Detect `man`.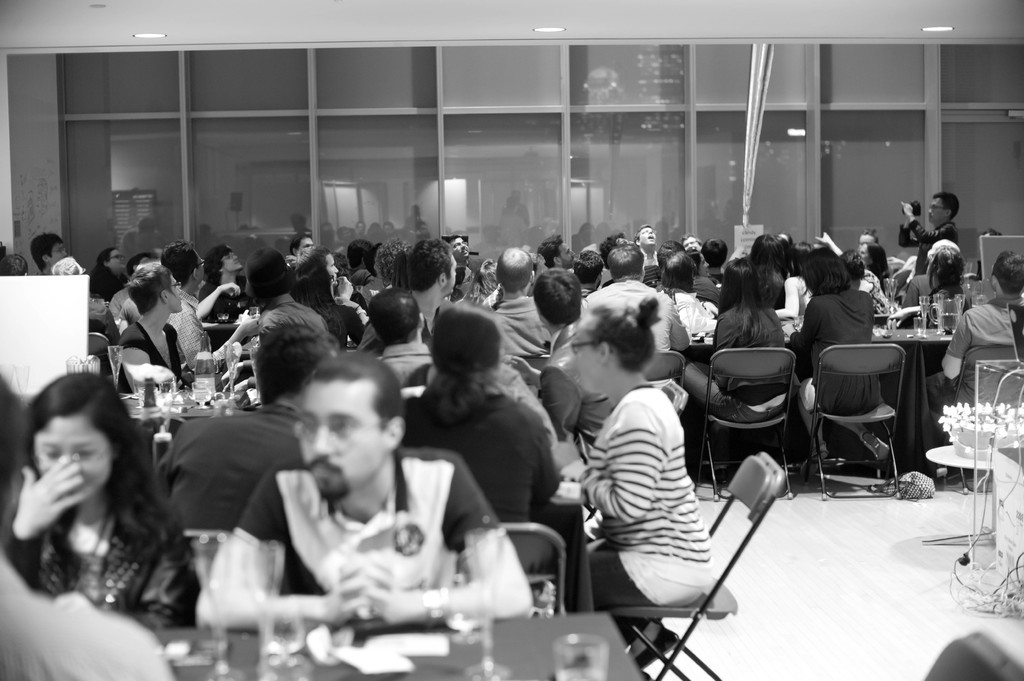
Detected at {"x1": 346, "y1": 241, "x2": 371, "y2": 268}.
